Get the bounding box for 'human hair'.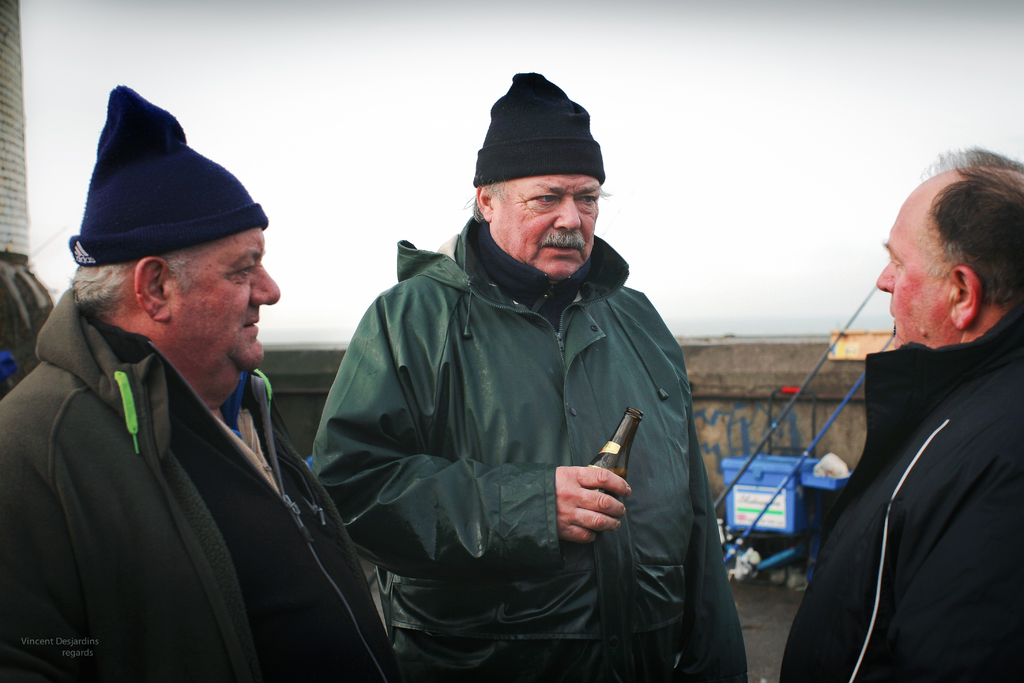
463, 180, 509, 226.
